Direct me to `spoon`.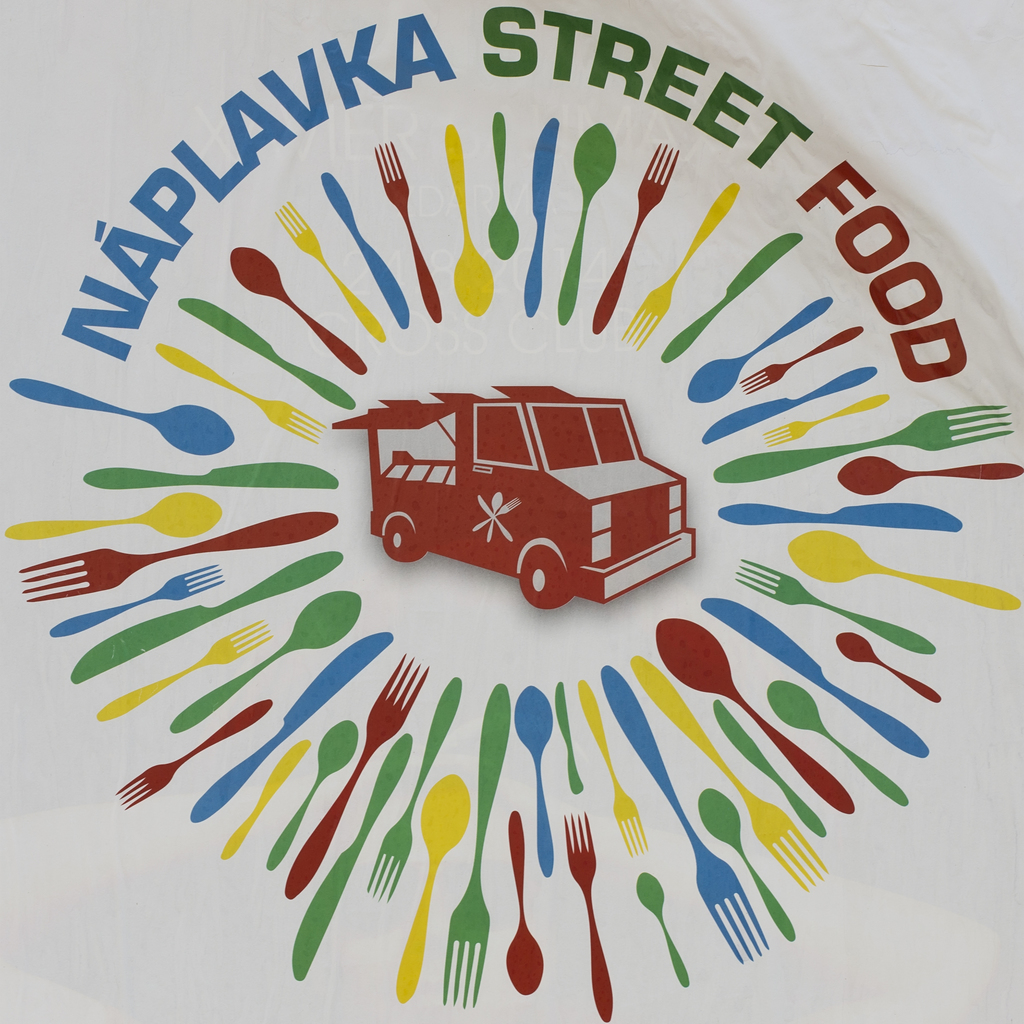
Direction: 398/774/473/1001.
